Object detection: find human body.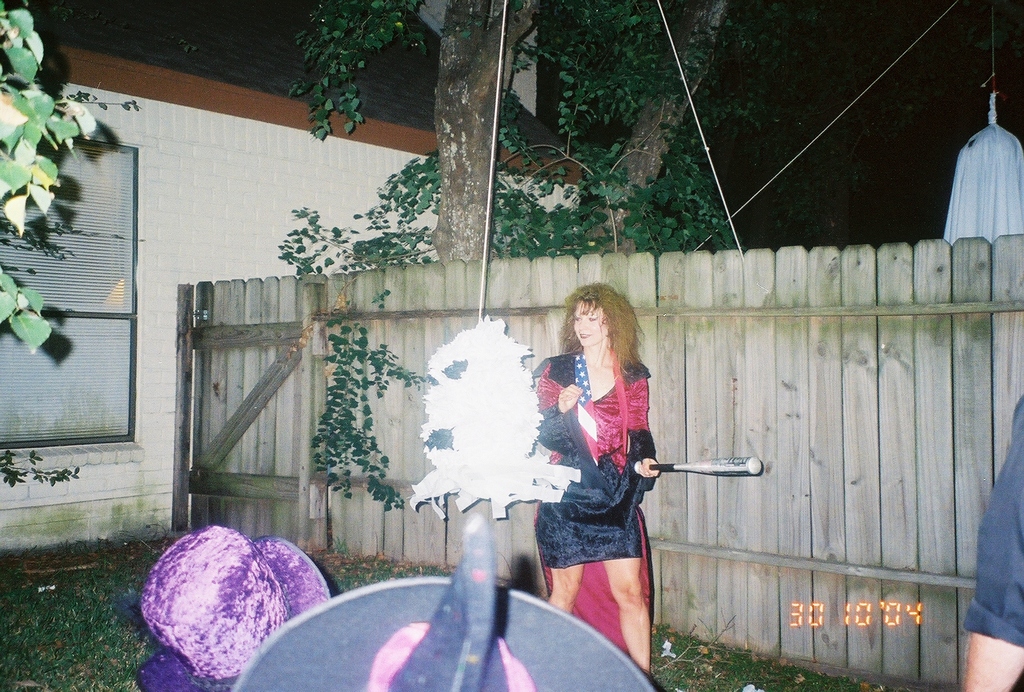
crop(960, 399, 1023, 691).
